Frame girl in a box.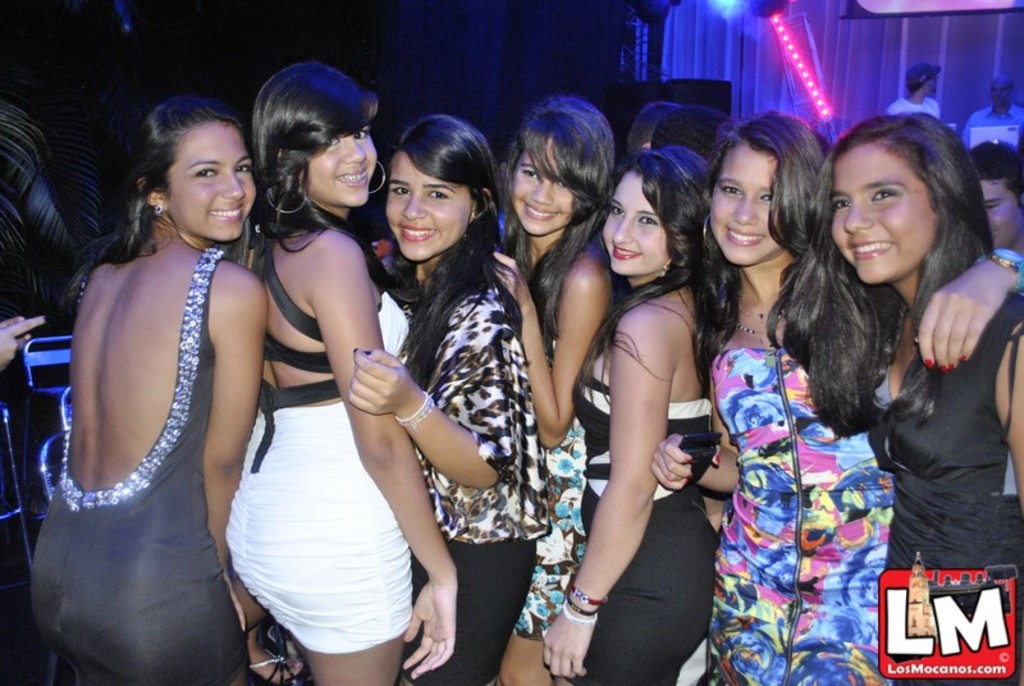
<bbox>814, 116, 1023, 685</bbox>.
